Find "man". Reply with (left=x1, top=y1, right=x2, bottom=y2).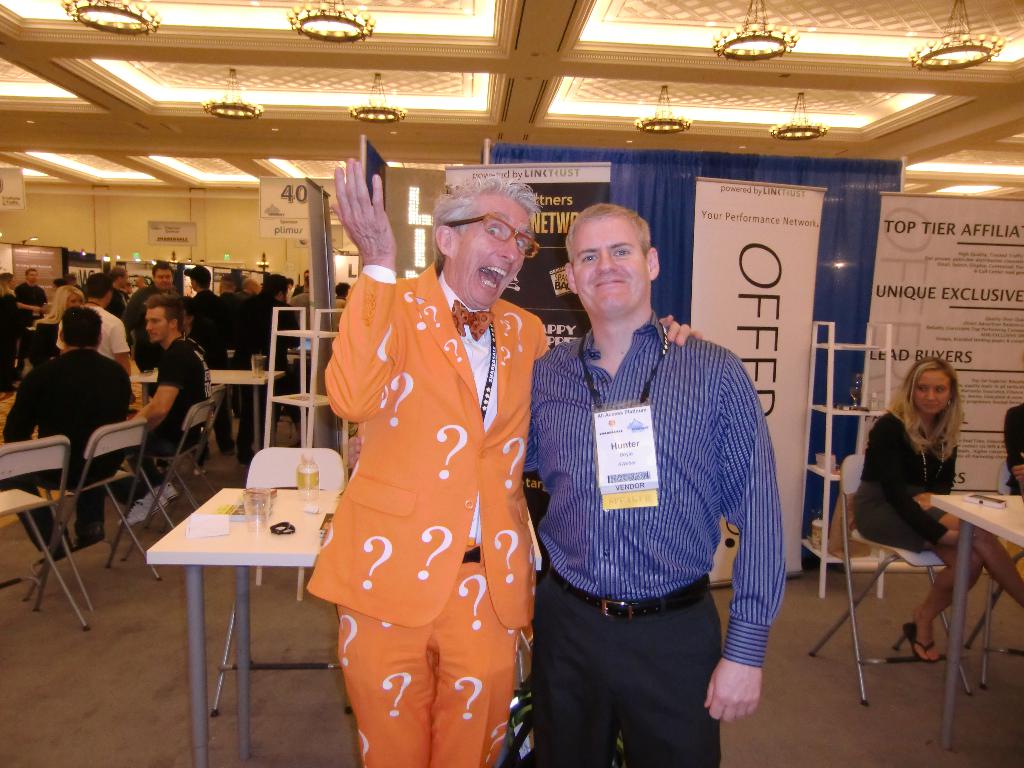
(left=0, top=301, right=132, bottom=561).
